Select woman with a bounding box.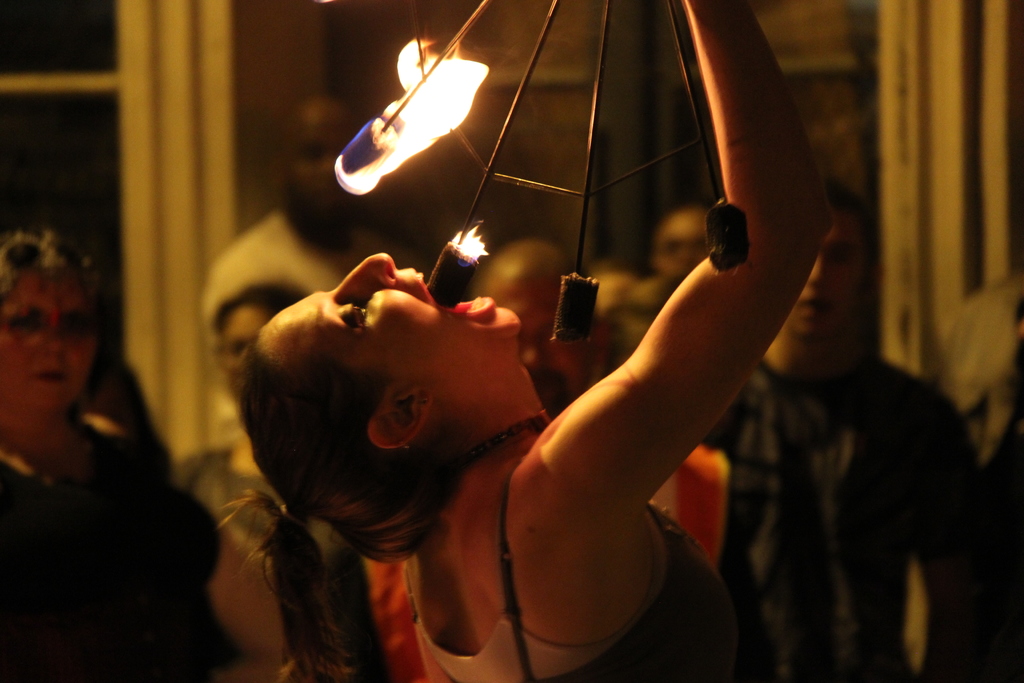
pyautogui.locateOnScreen(0, 226, 298, 682).
